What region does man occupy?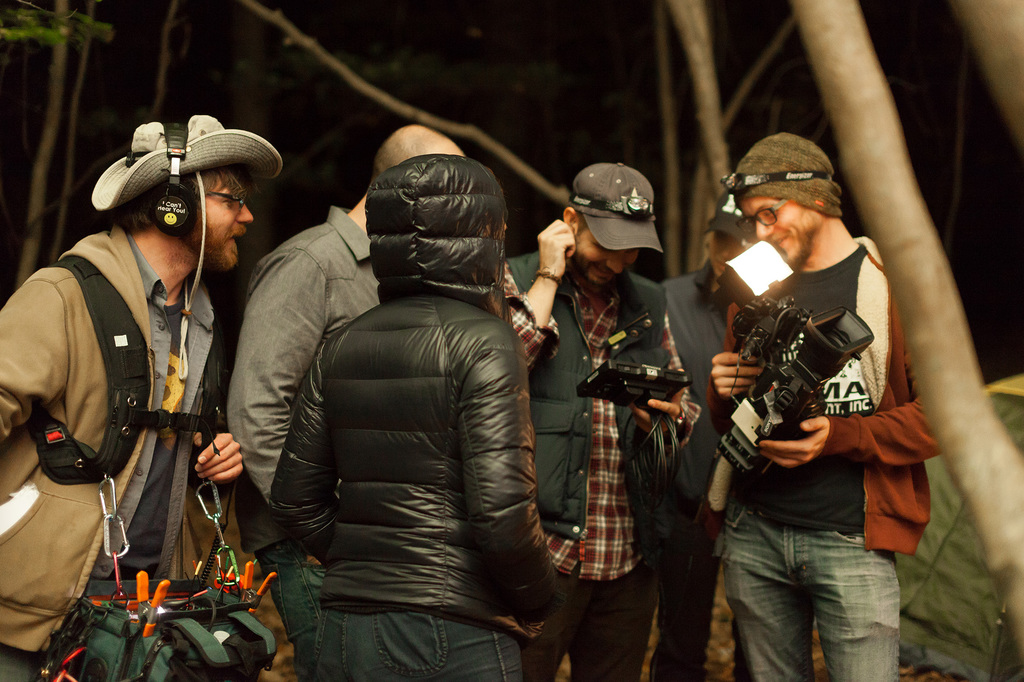
select_region(227, 124, 467, 681).
